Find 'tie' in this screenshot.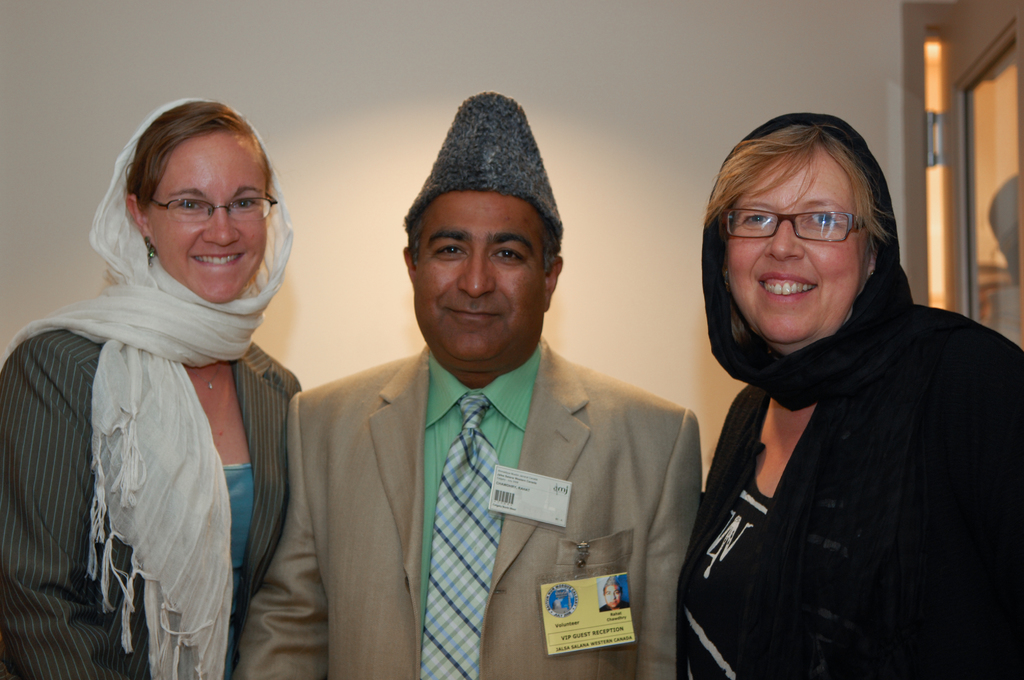
The bounding box for 'tie' is l=415, t=393, r=502, b=679.
